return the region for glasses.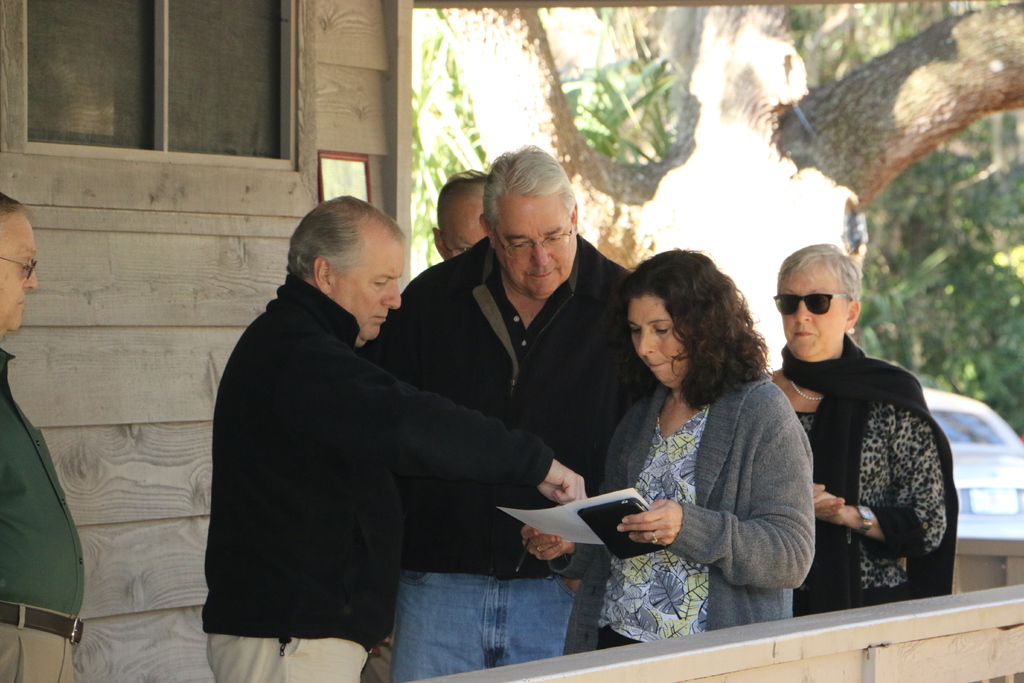
{"x1": 0, "y1": 247, "x2": 44, "y2": 288}.
